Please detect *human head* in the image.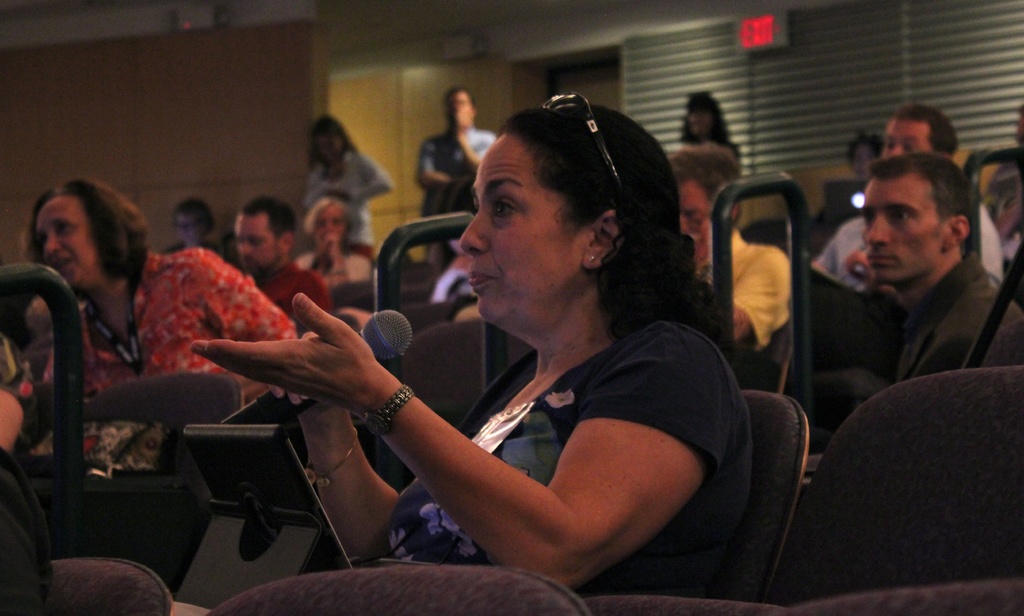
883:104:961:158.
